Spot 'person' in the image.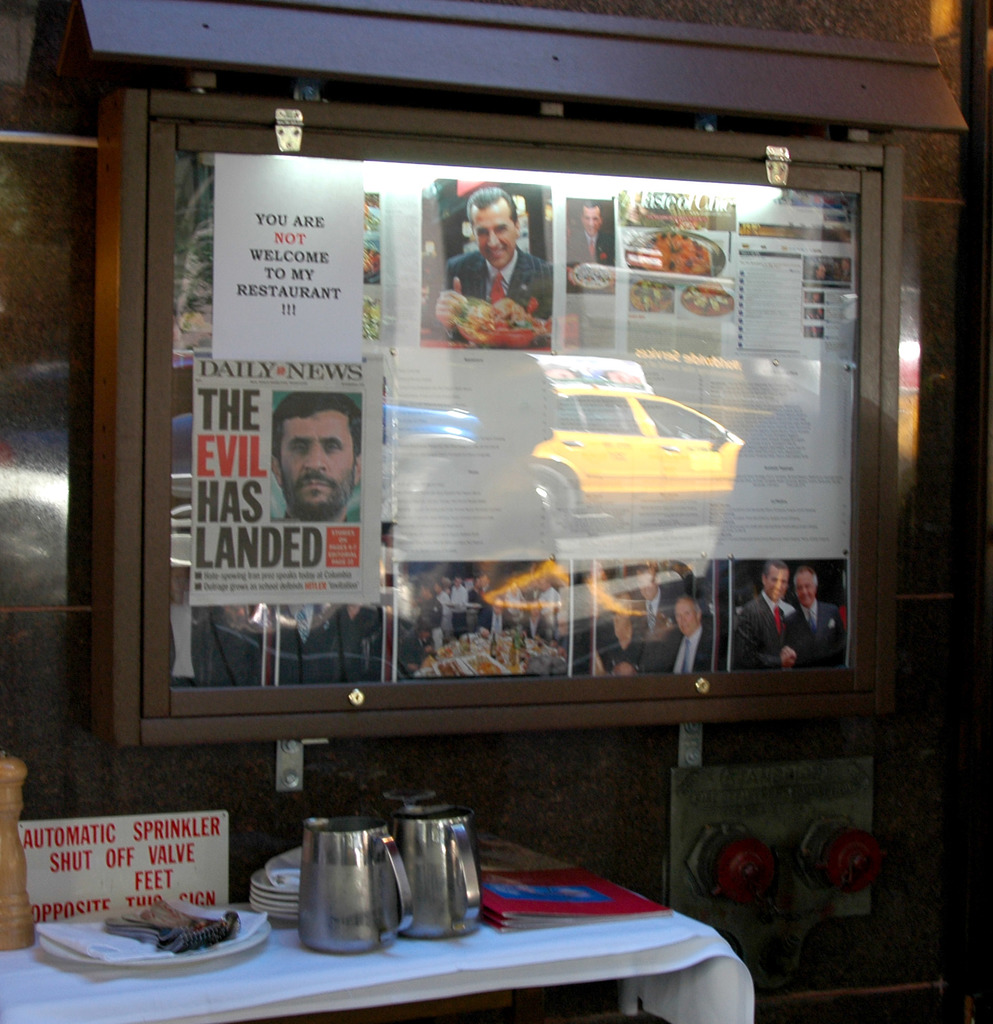
'person' found at l=733, t=557, r=795, b=675.
